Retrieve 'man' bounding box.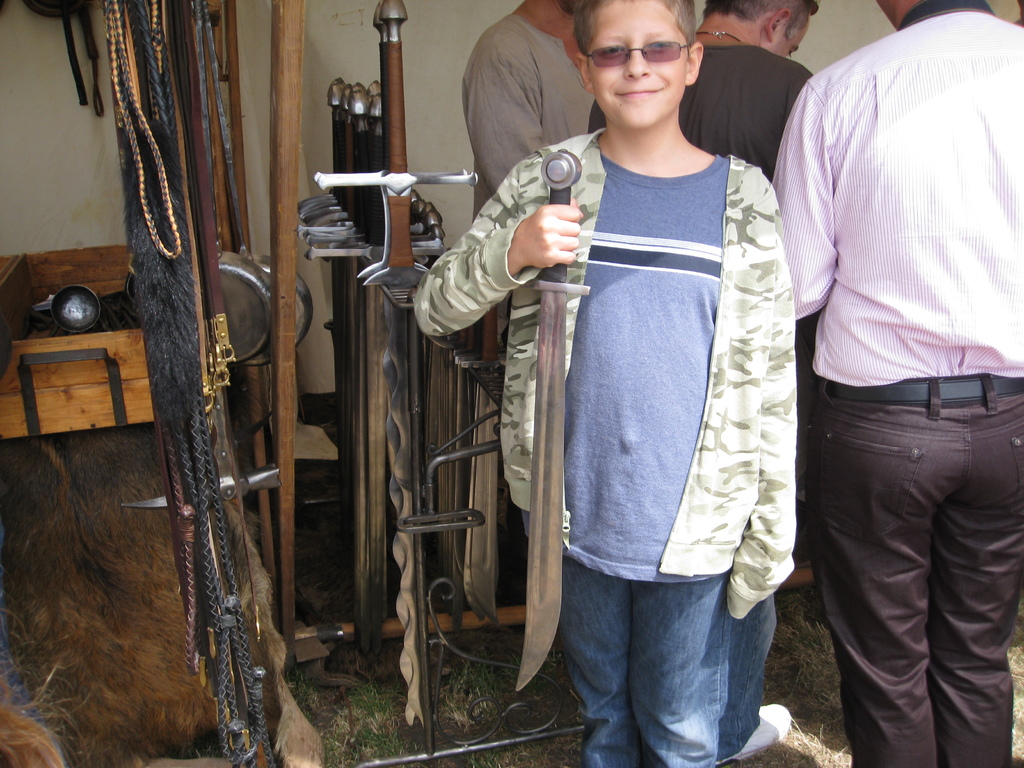
Bounding box: box(769, 11, 1023, 767).
